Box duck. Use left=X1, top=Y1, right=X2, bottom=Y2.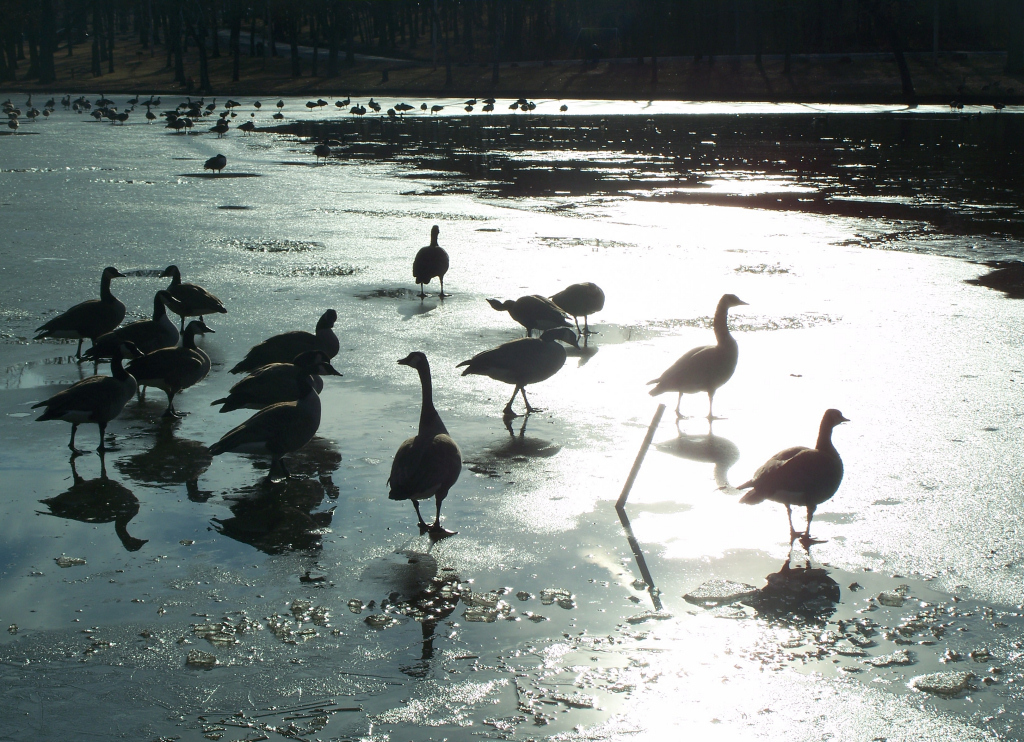
left=557, top=97, right=569, bottom=117.
